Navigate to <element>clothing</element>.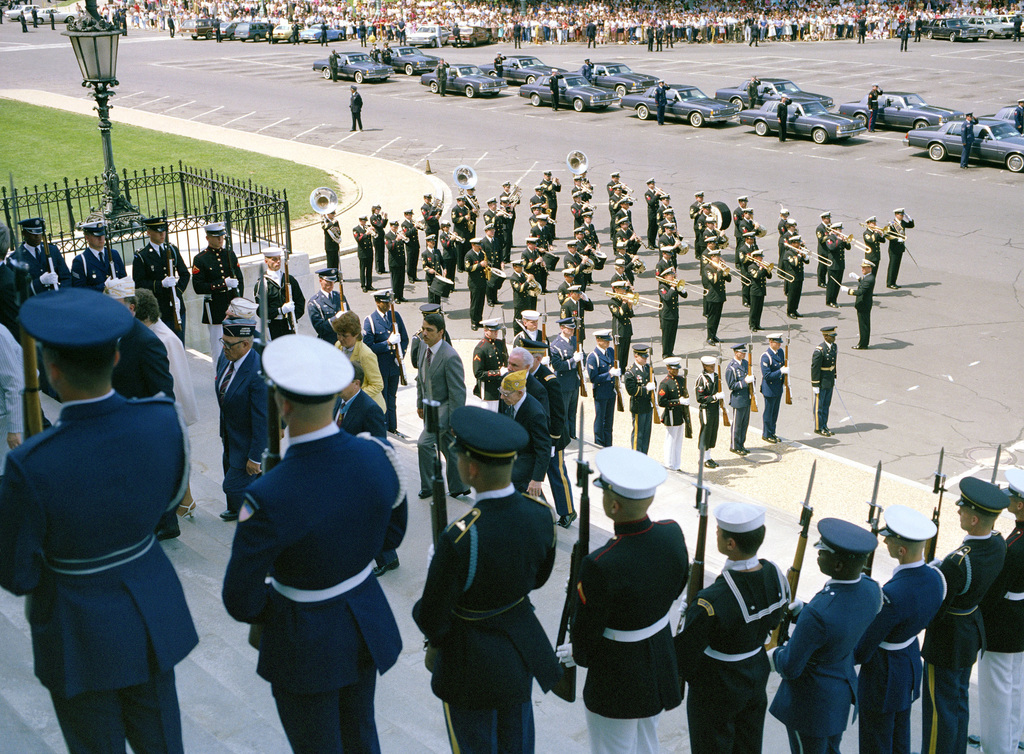
Navigation target: detection(588, 346, 616, 445).
